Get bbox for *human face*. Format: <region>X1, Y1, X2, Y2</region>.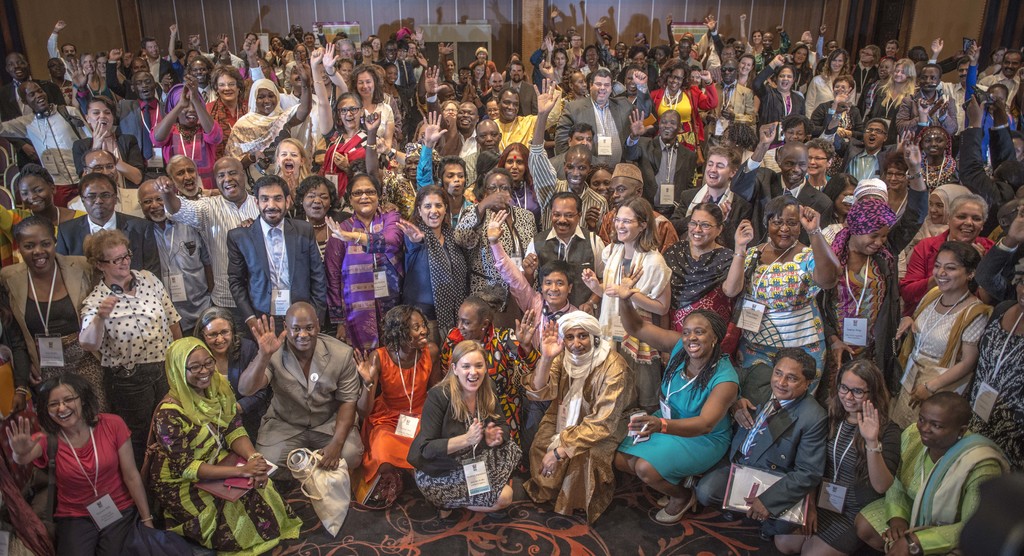
<region>611, 176, 637, 206</region>.
